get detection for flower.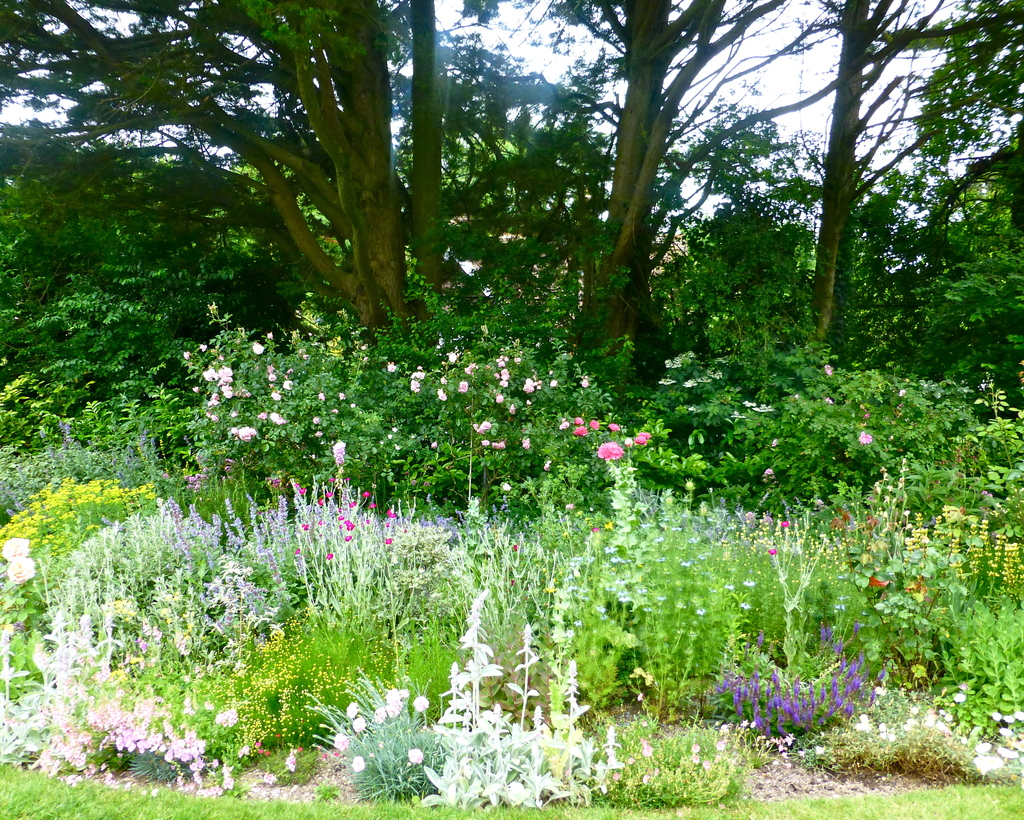
Detection: x1=741 y1=398 x2=760 y2=409.
